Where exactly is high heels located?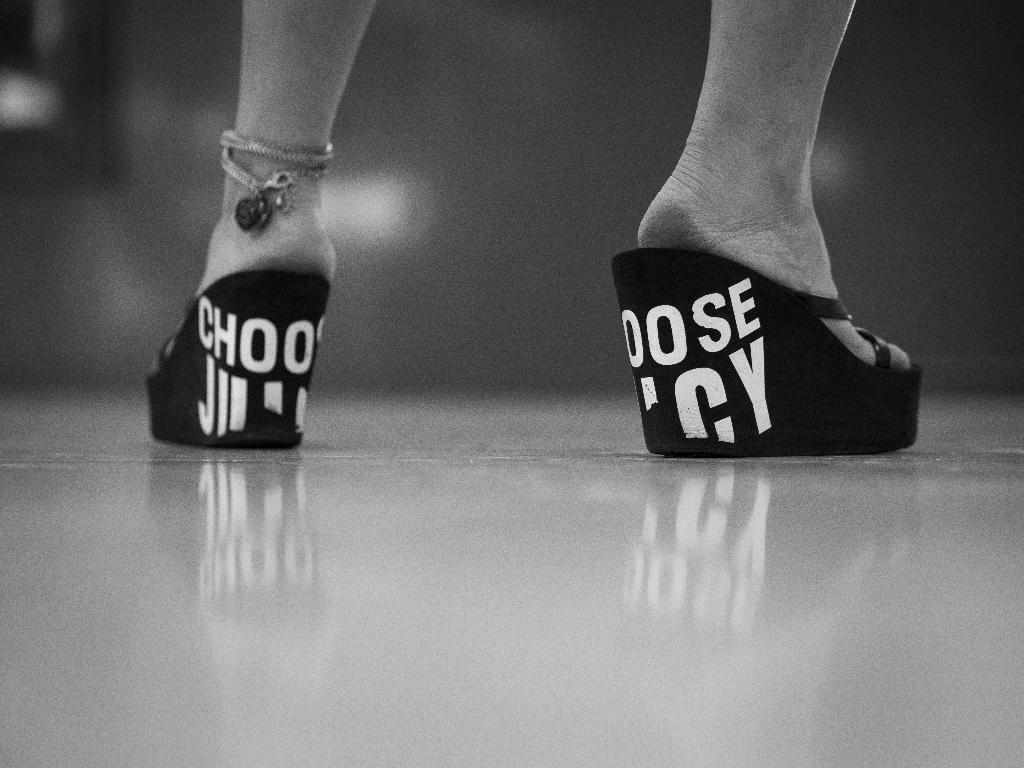
Its bounding box is (145,266,334,449).
